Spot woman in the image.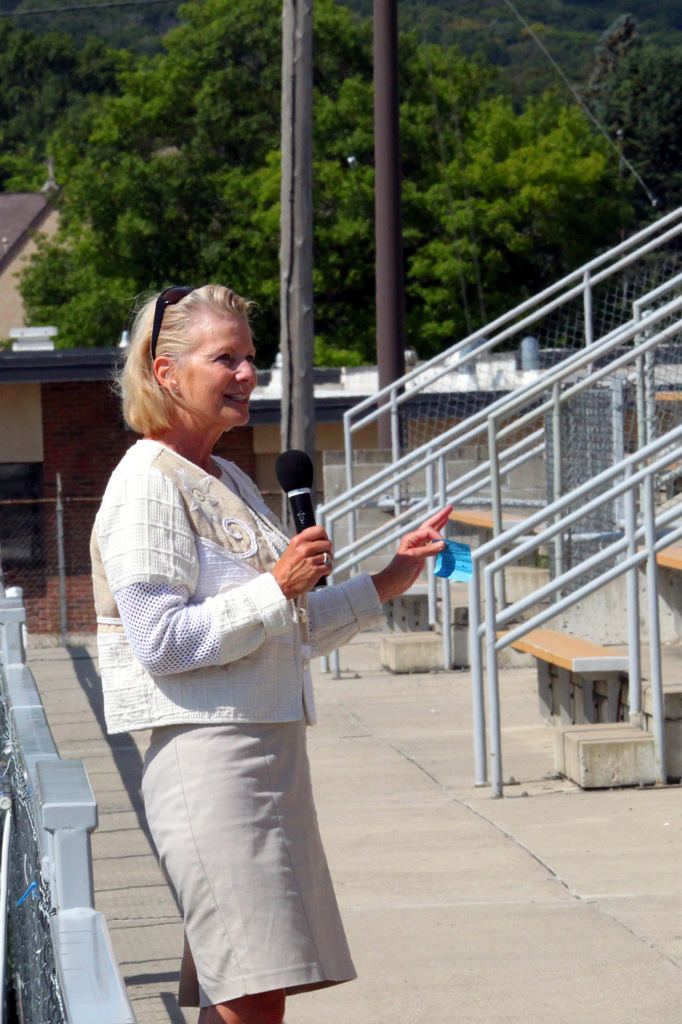
woman found at <bbox>104, 242, 473, 938</bbox>.
